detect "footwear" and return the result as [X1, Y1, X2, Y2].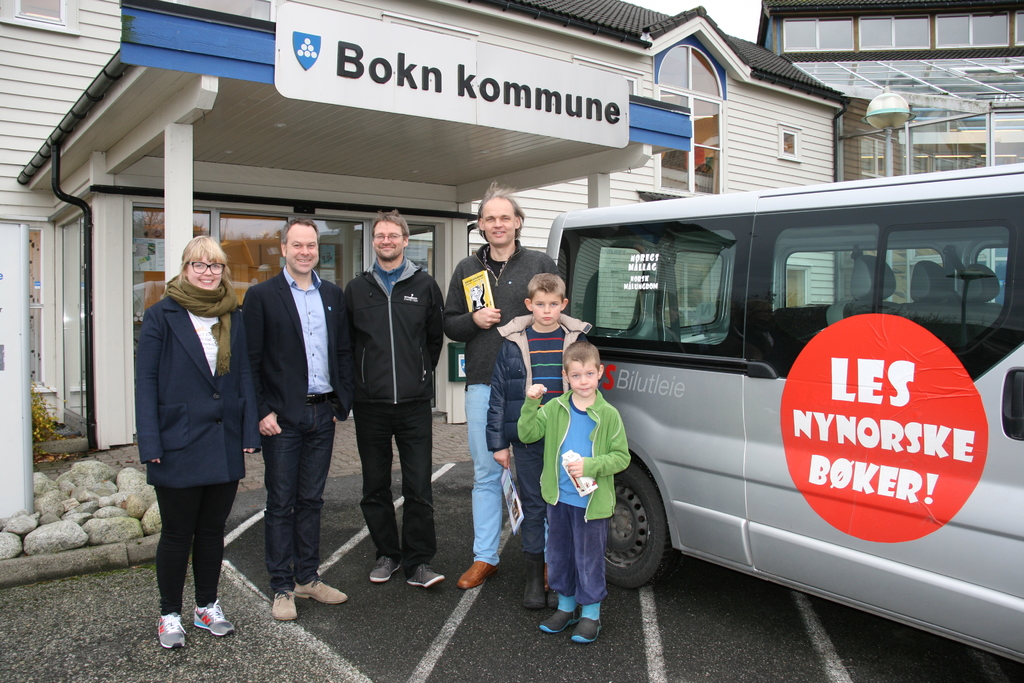
[155, 610, 188, 650].
